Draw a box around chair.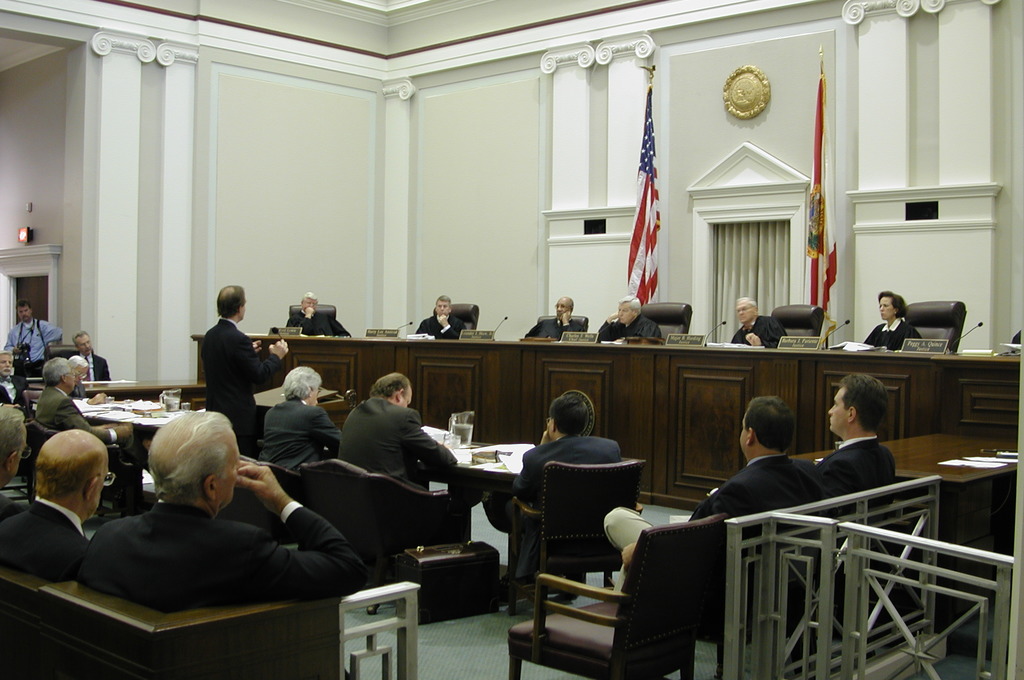
430:304:480:332.
